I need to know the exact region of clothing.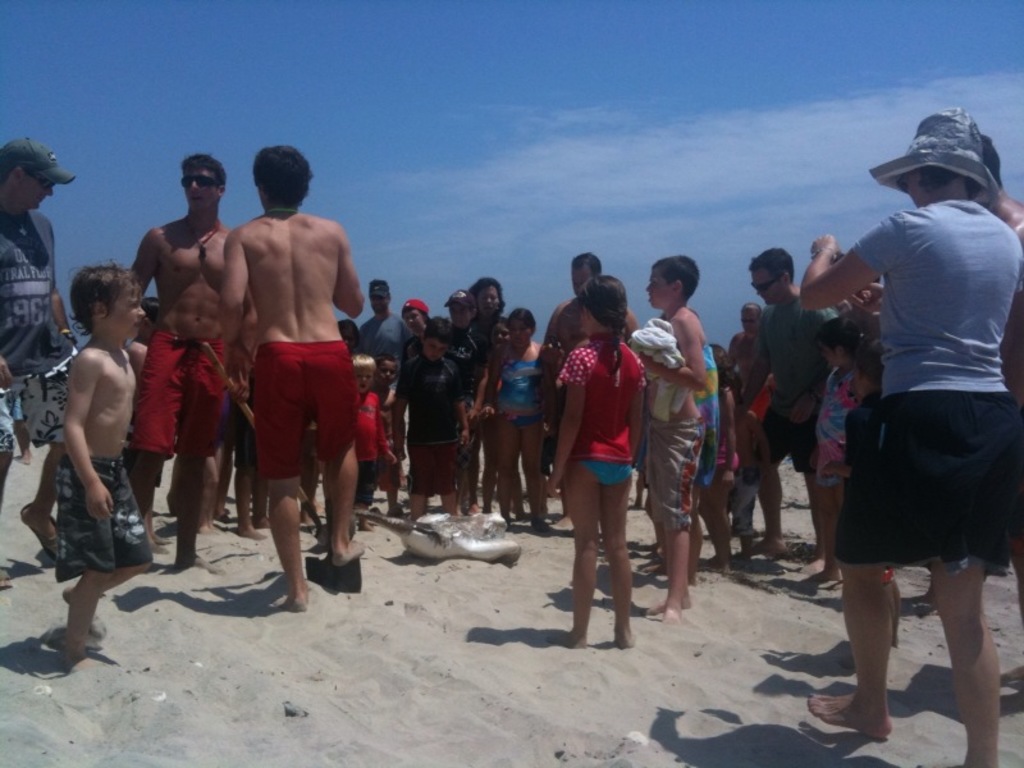
Region: <region>500, 356, 552, 428</region>.
